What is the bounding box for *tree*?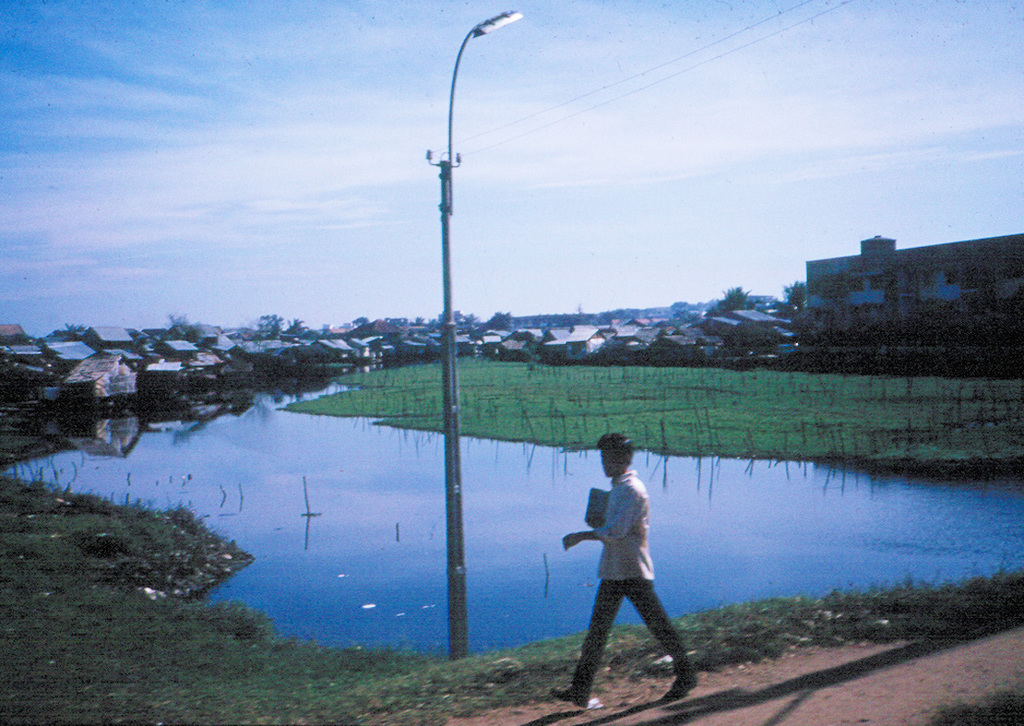
bbox=[779, 264, 806, 315].
